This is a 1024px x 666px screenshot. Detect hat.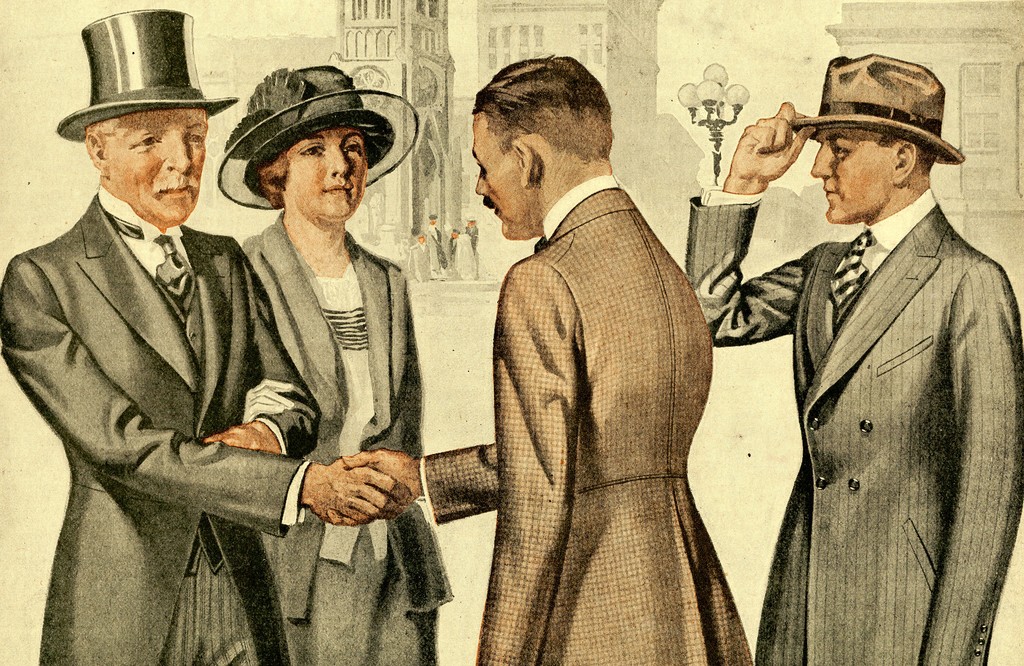
detection(56, 8, 240, 146).
